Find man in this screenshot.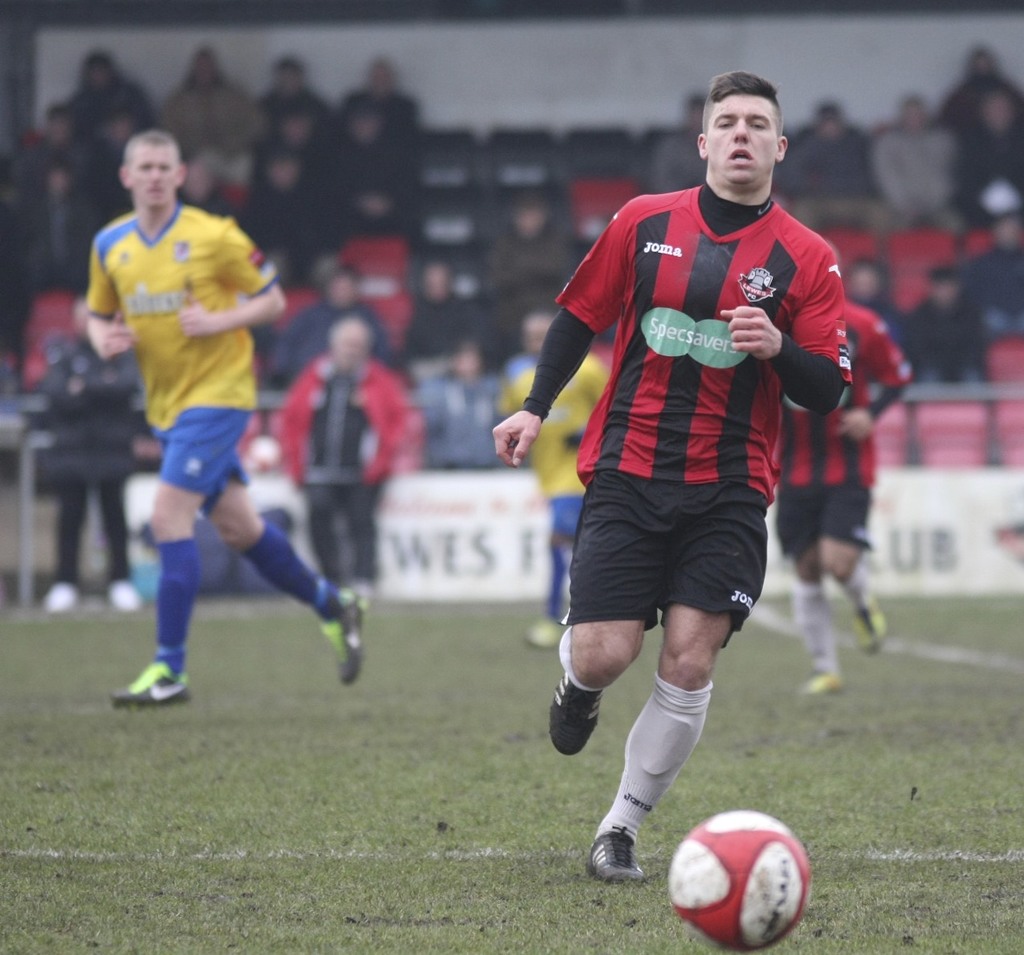
The bounding box for man is crop(498, 80, 850, 900).
